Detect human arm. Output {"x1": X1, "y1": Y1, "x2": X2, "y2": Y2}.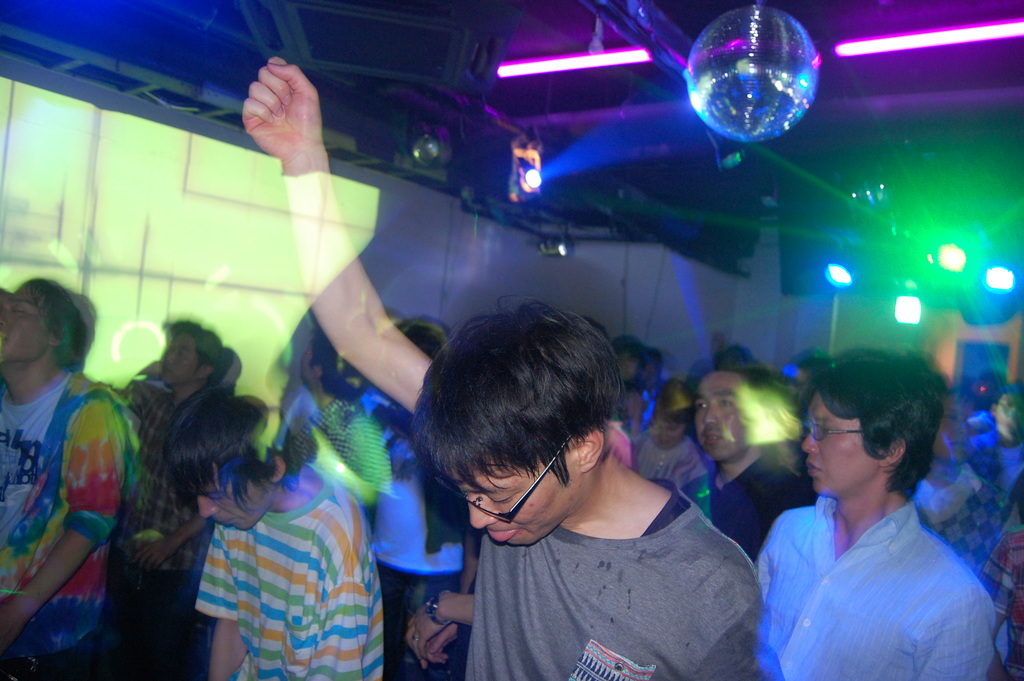
{"x1": 401, "y1": 587, "x2": 483, "y2": 671}.
